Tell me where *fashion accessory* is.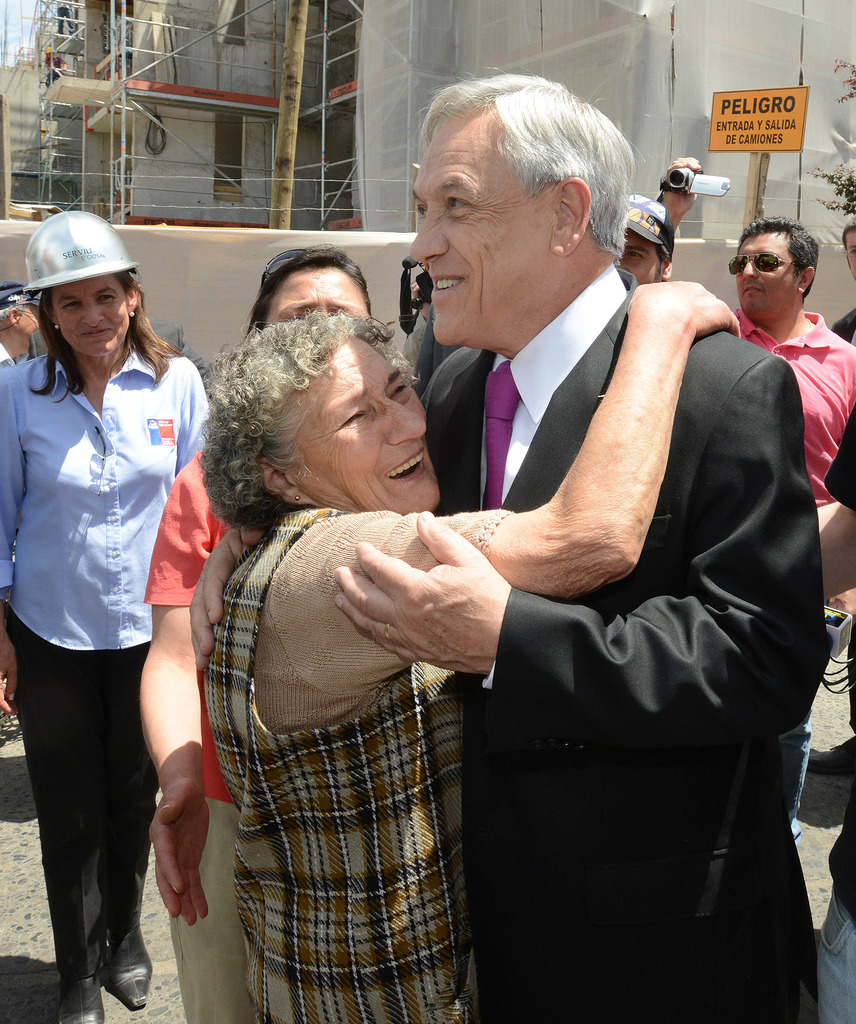
*fashion accessory* is at {"left": 58, "top": 981, "right": 108, "bottom": 1023}.
